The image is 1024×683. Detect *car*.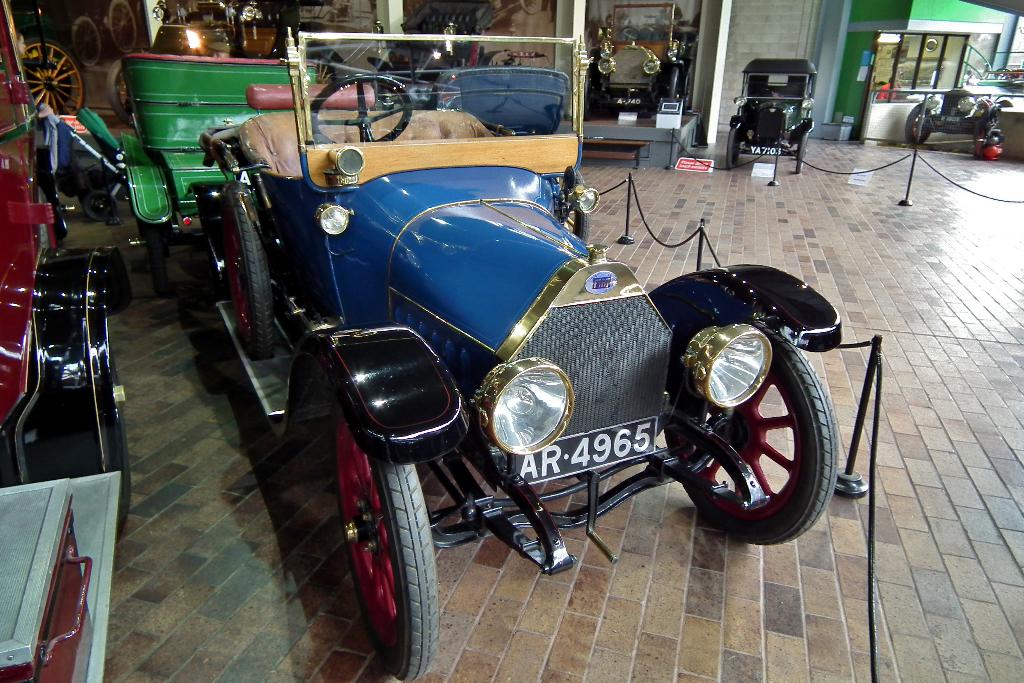
Detection: detection(898, 84, 1015, 163).
